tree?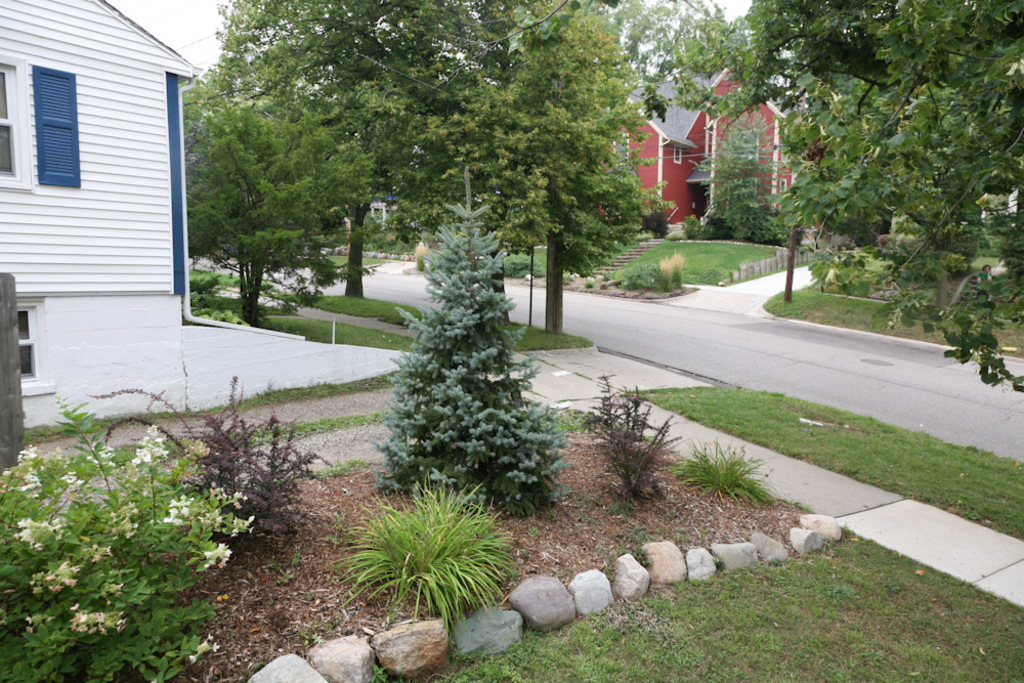
435/0/671/334
